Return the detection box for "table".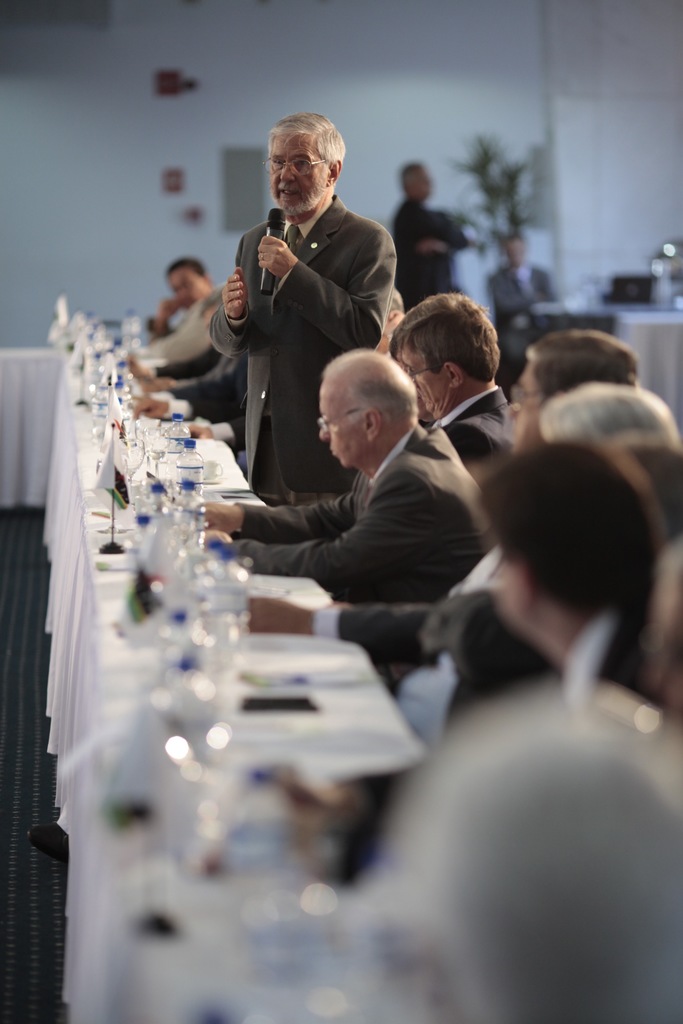
rect(540, 304, 682, 429).
